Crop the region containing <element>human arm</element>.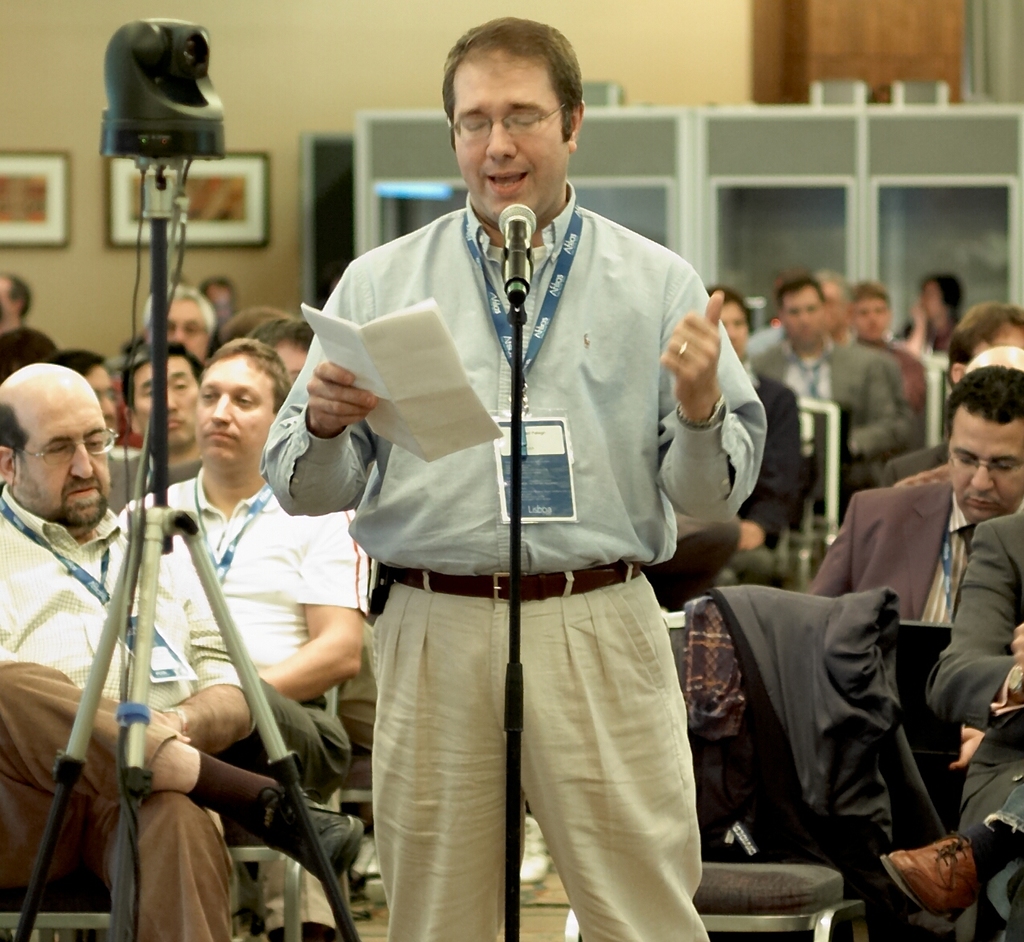
Crop region: detection(266, 272, 373, 519).
